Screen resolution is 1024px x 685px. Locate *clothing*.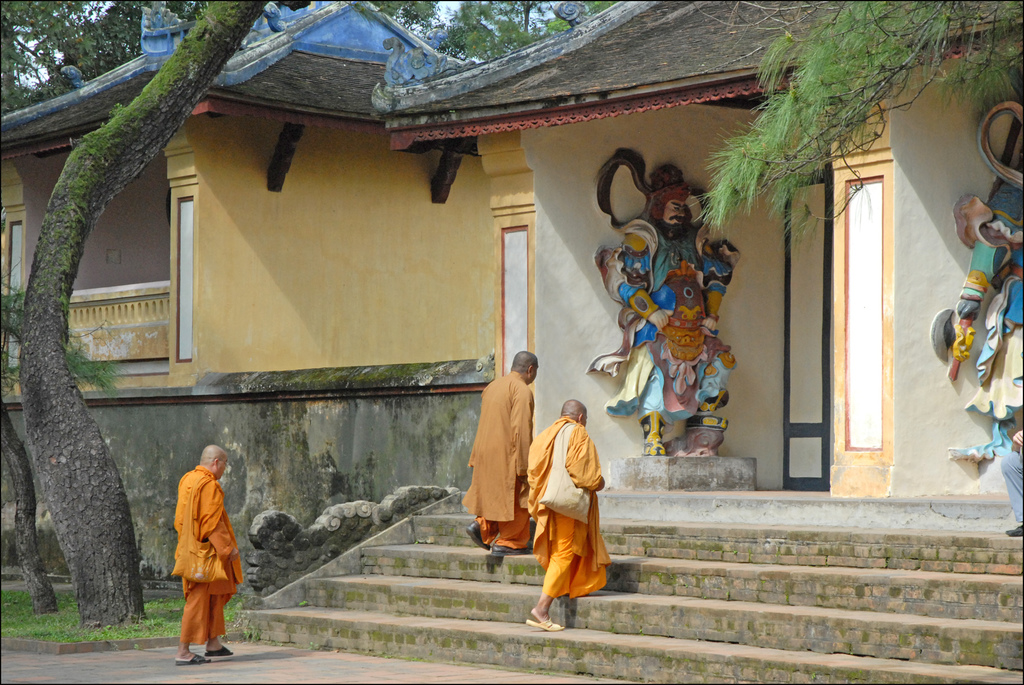
x1=625 y1=206 x2=728 y2=360.
